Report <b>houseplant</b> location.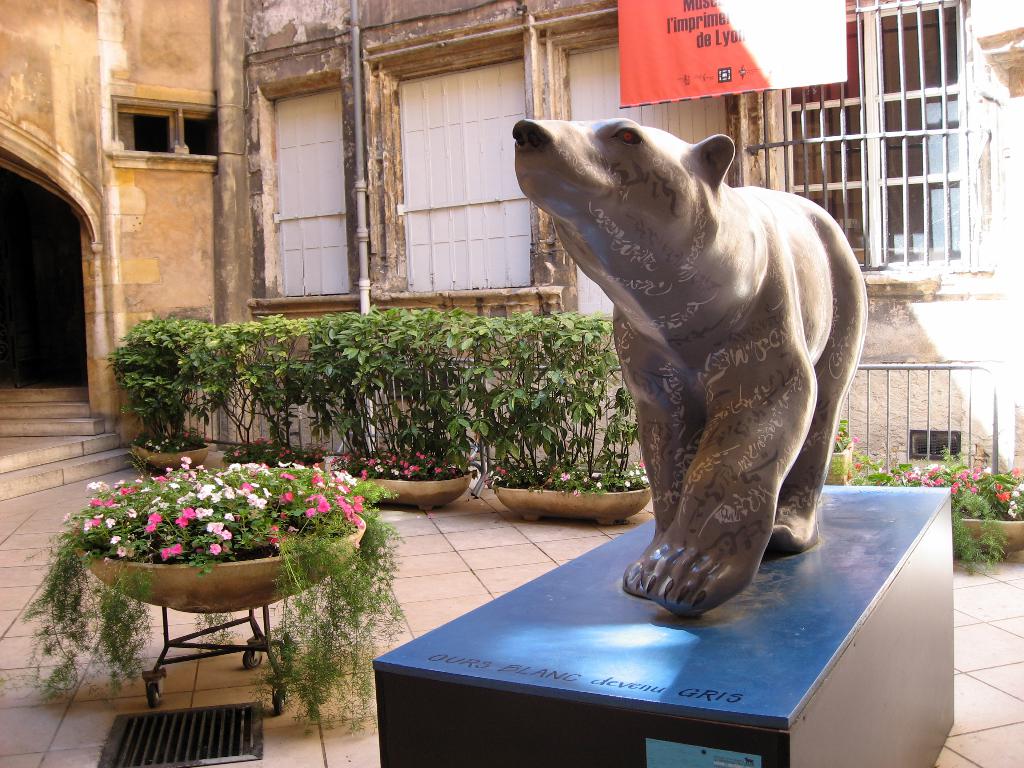
Report: region(96, 315, 234, 474).
